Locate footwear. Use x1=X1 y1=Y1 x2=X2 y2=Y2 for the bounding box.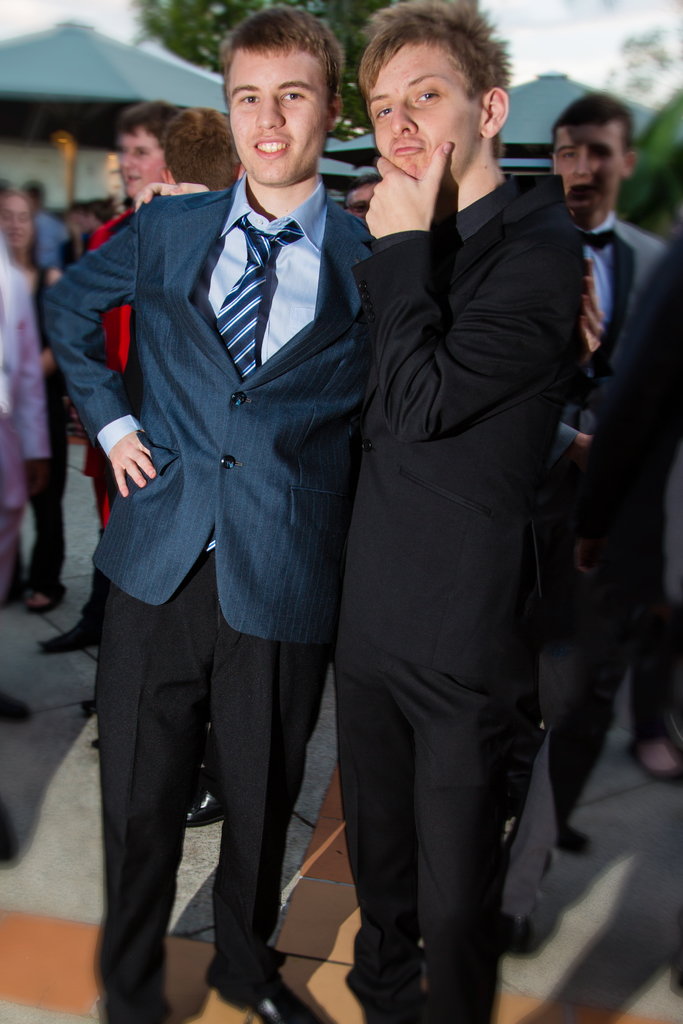
x1=0 y1=693 x2=29 y2=721.
